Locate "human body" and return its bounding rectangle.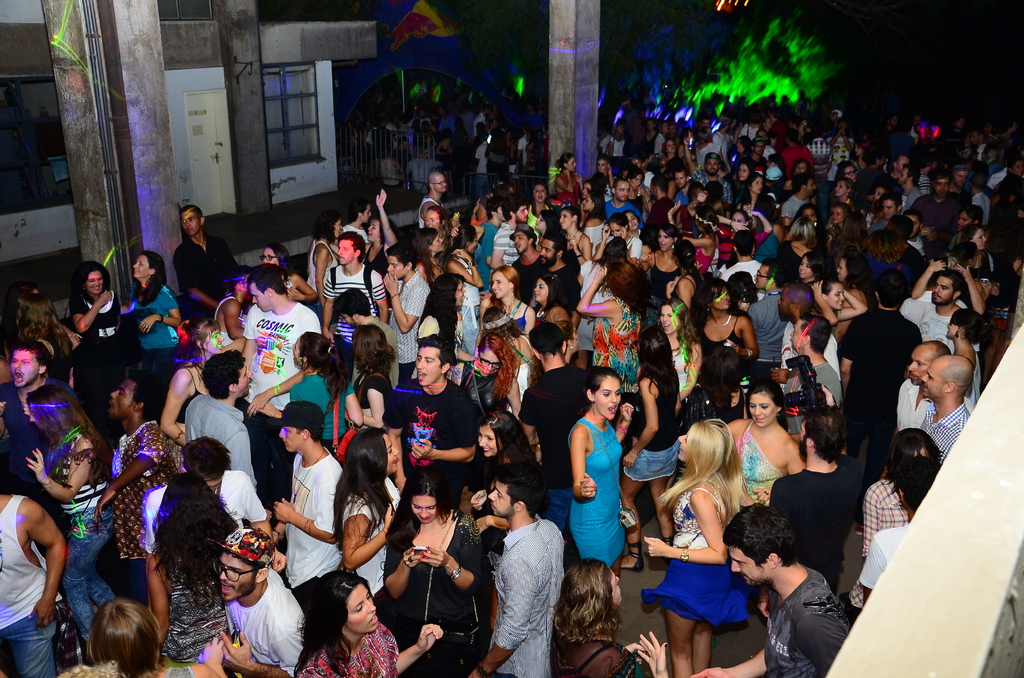
<bbox>858, 453, 932, 599</bbox>.
